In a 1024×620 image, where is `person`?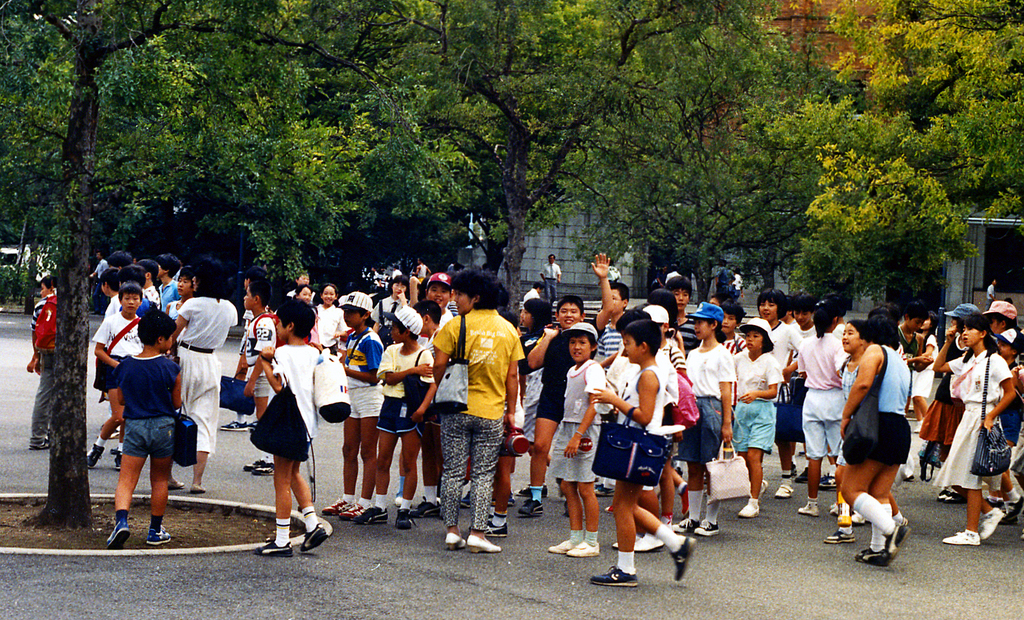
23:274:65:453.
